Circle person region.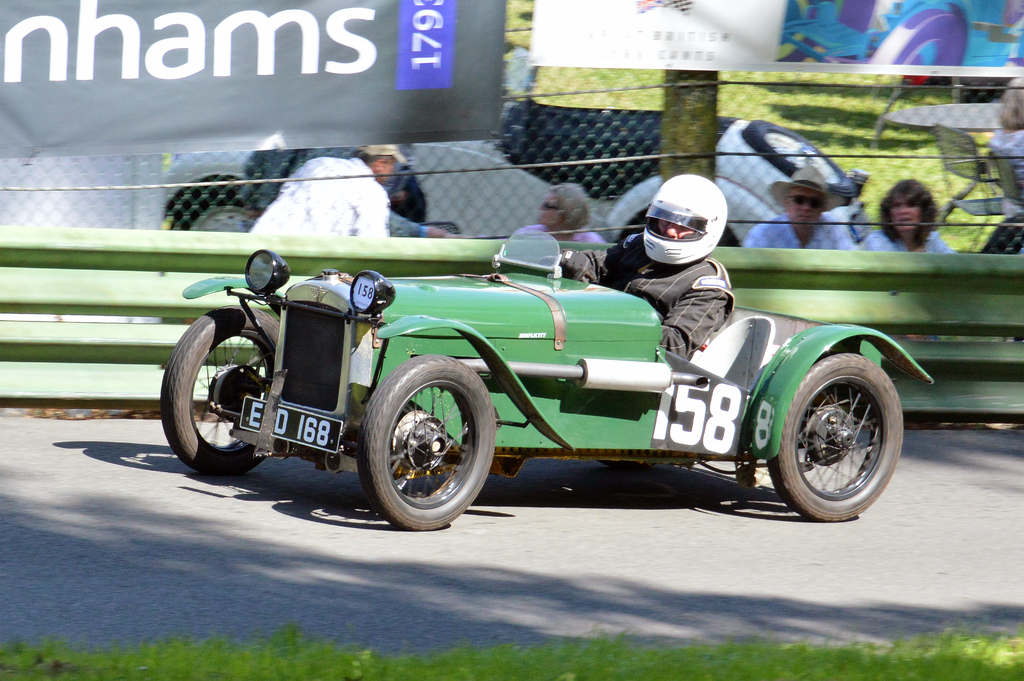
Region: left=859, top=185, right=954, bottom=254.
